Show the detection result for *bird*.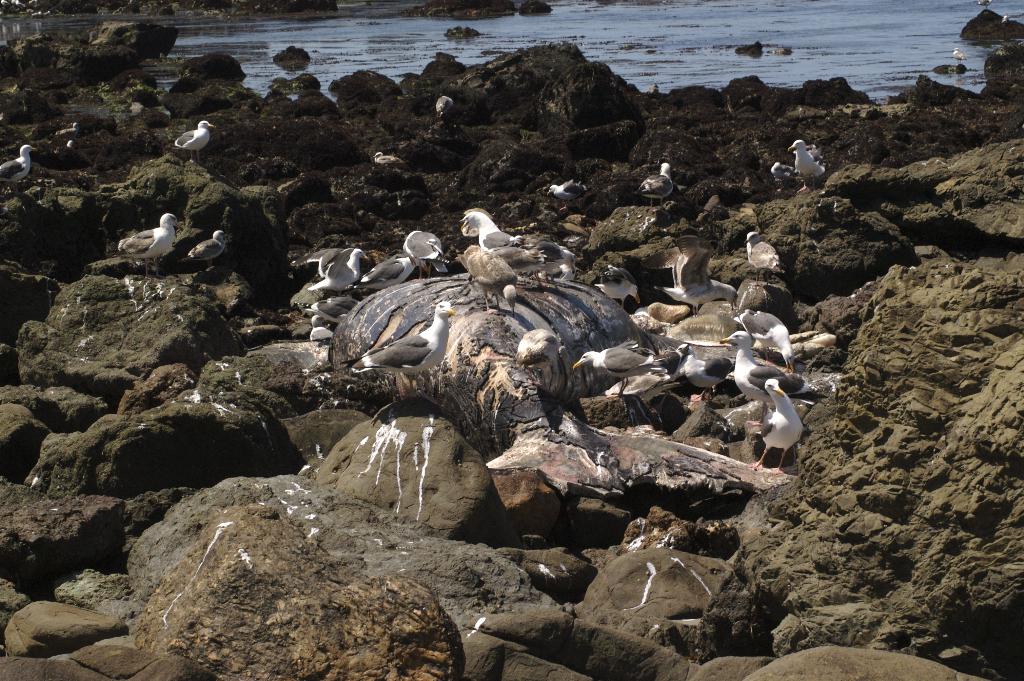
(left=374, top=145, right=408, bottom=172).
